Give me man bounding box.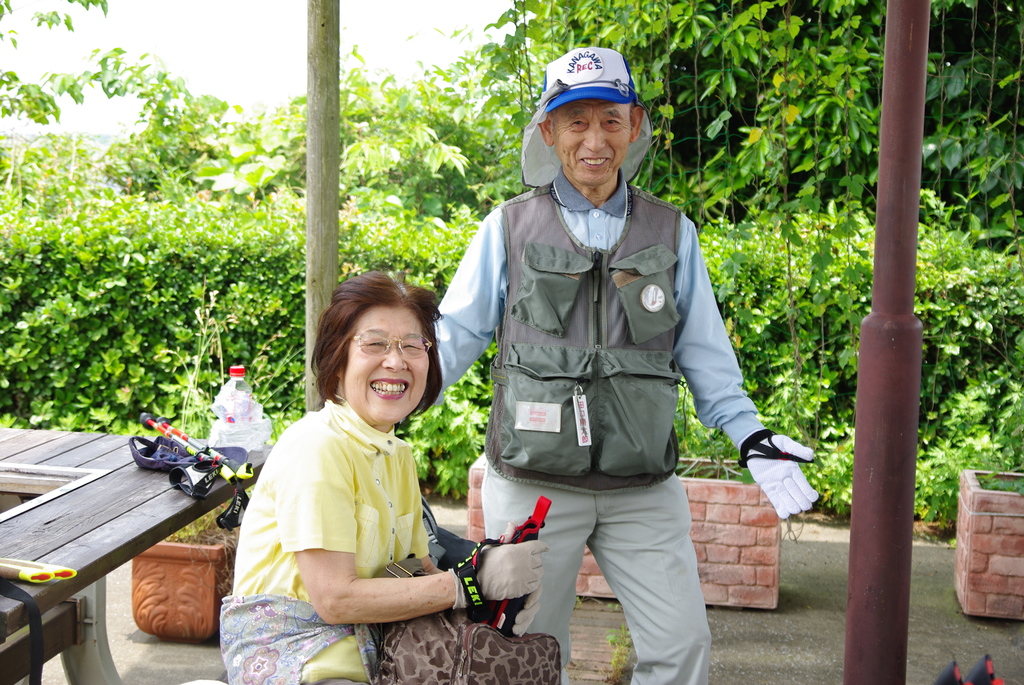
left=423, top=16, right=788, bottom=682.
